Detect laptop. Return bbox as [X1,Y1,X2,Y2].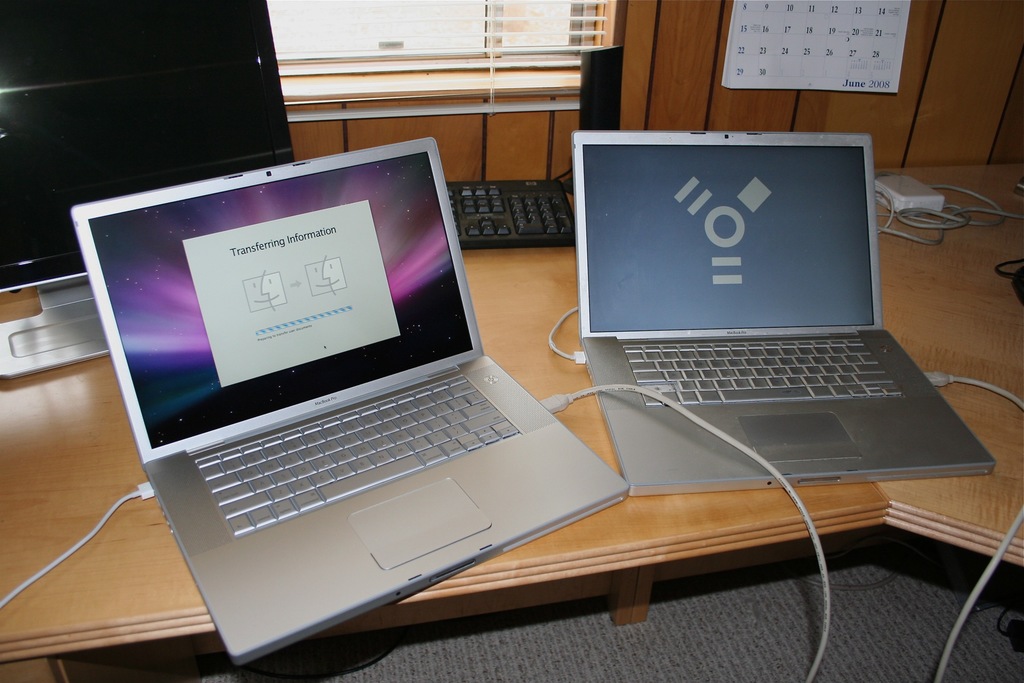
[557,144,969,497].
